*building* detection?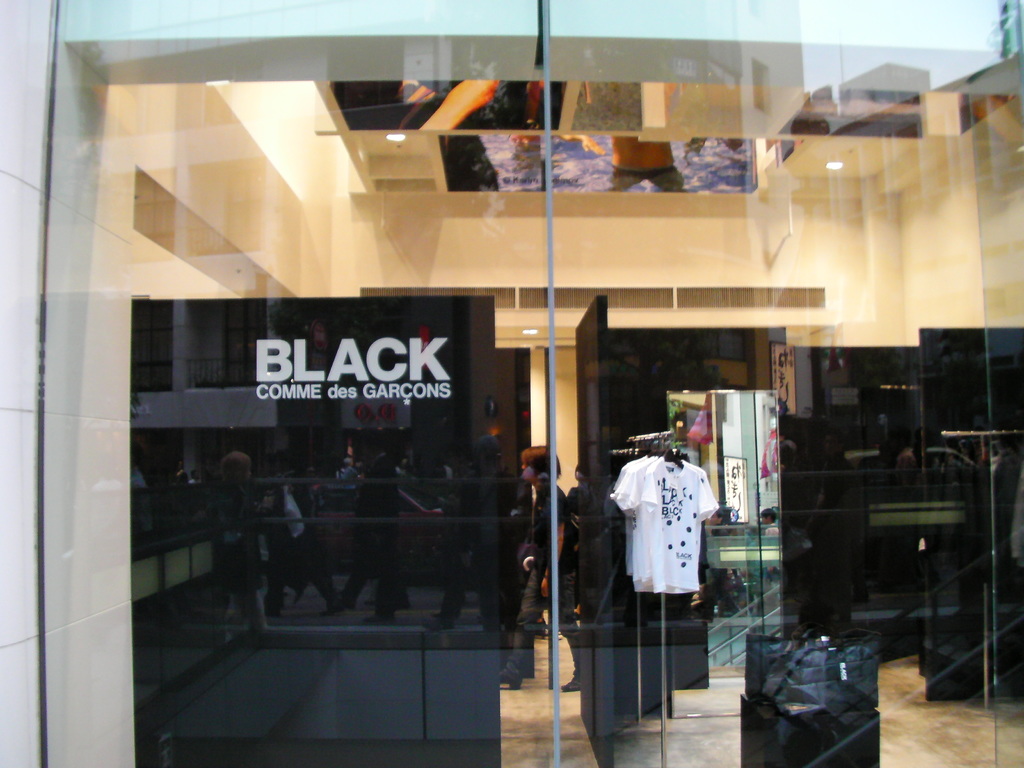
[0, 0, 1023, 767]
